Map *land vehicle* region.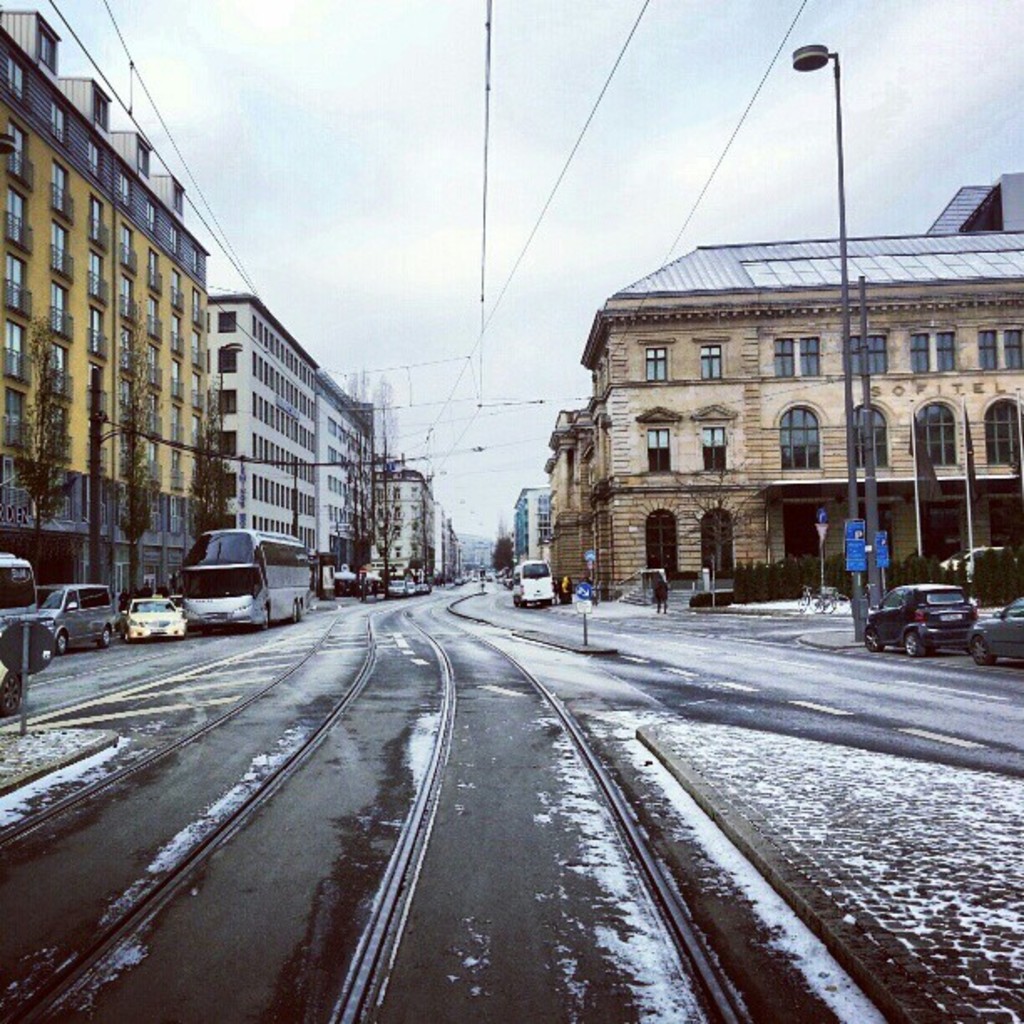
Mapped to box(862, 582, 979, 656).
